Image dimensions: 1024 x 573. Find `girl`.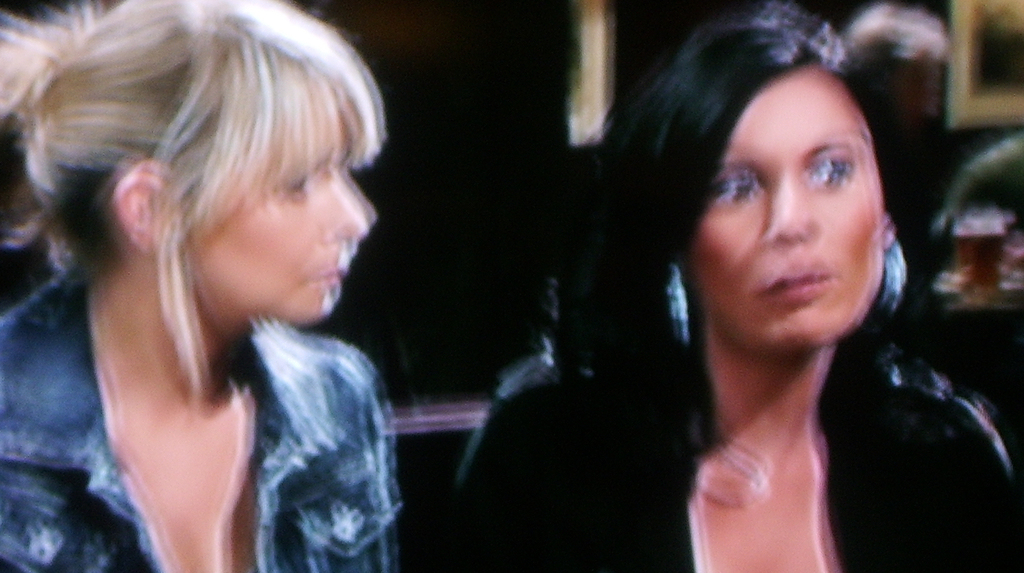
[left=453, top=0, right=1023, bottom=572].
